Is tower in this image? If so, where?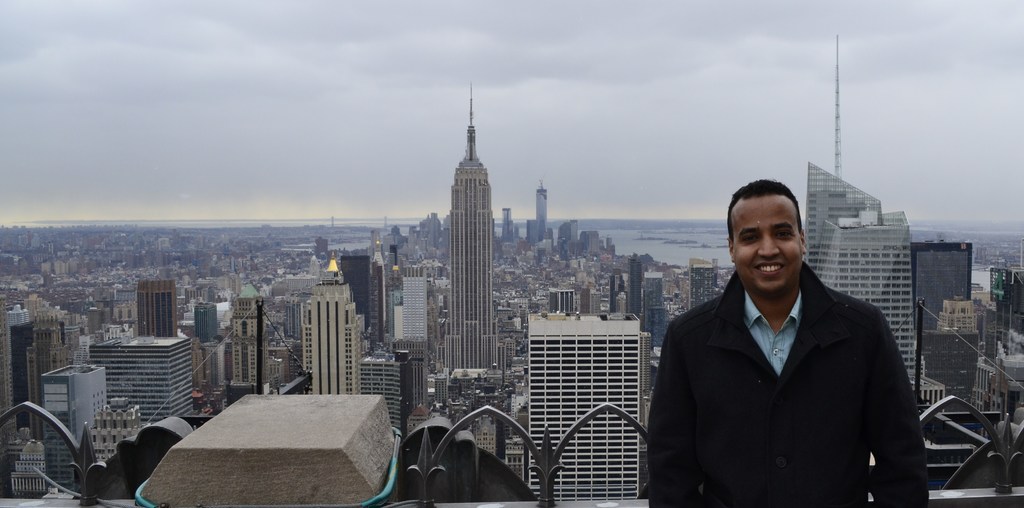
Yes, at [x1=691, y1=260, x2=715, y2=302].
